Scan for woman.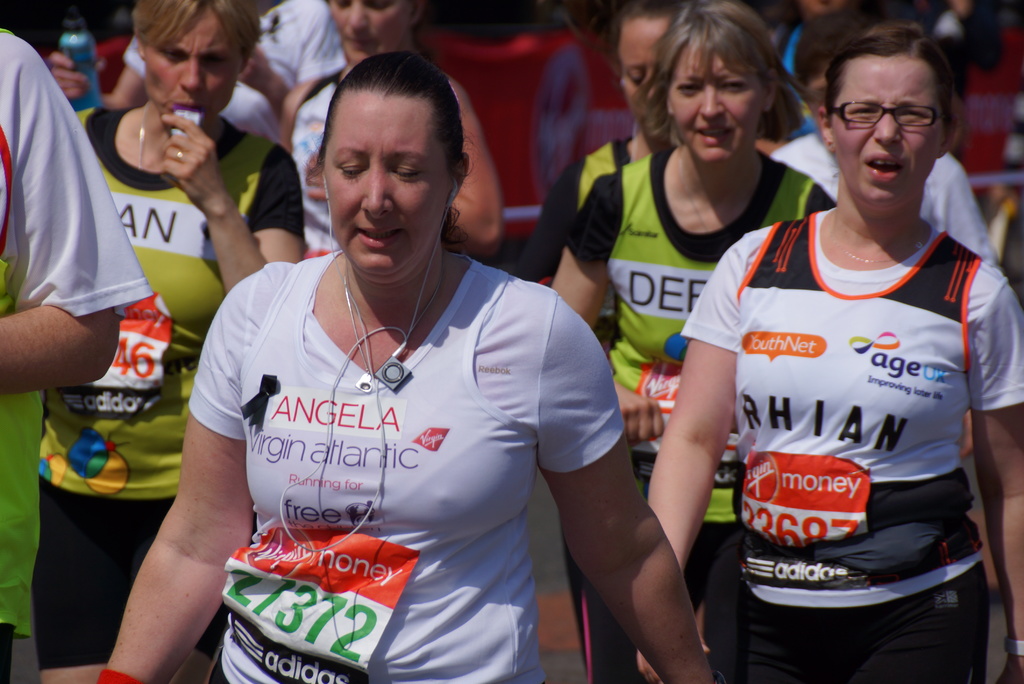
Scan result: locate(280, 0, 508, 261).
